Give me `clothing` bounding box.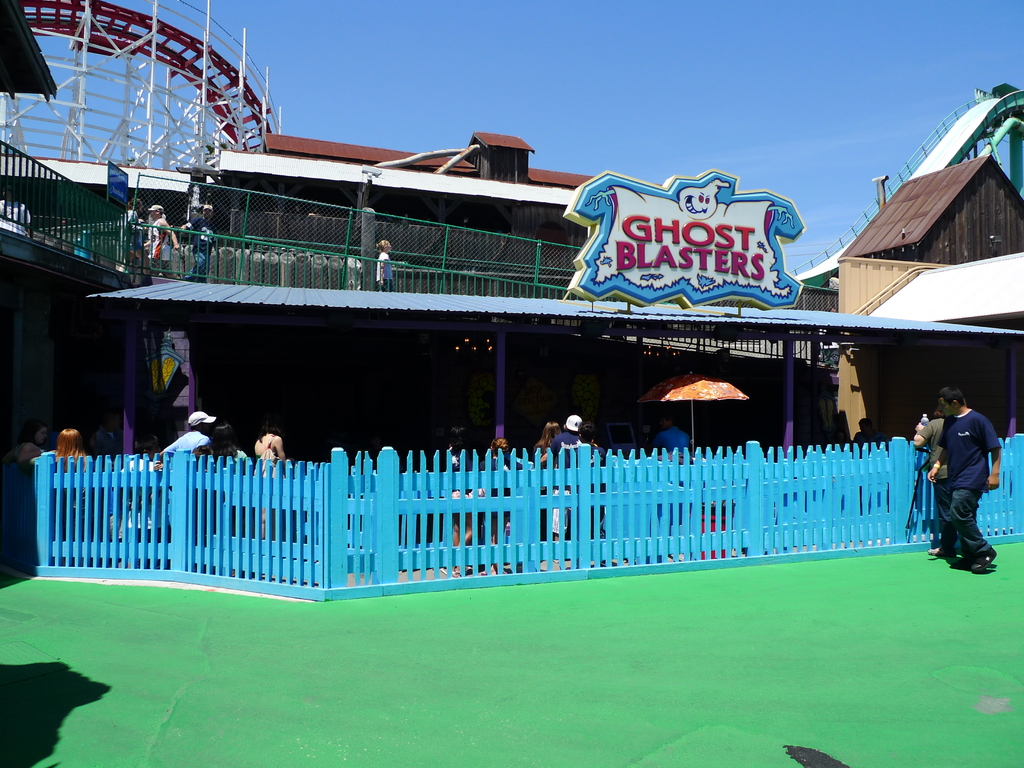
detection(253, 435, 278, 458).
